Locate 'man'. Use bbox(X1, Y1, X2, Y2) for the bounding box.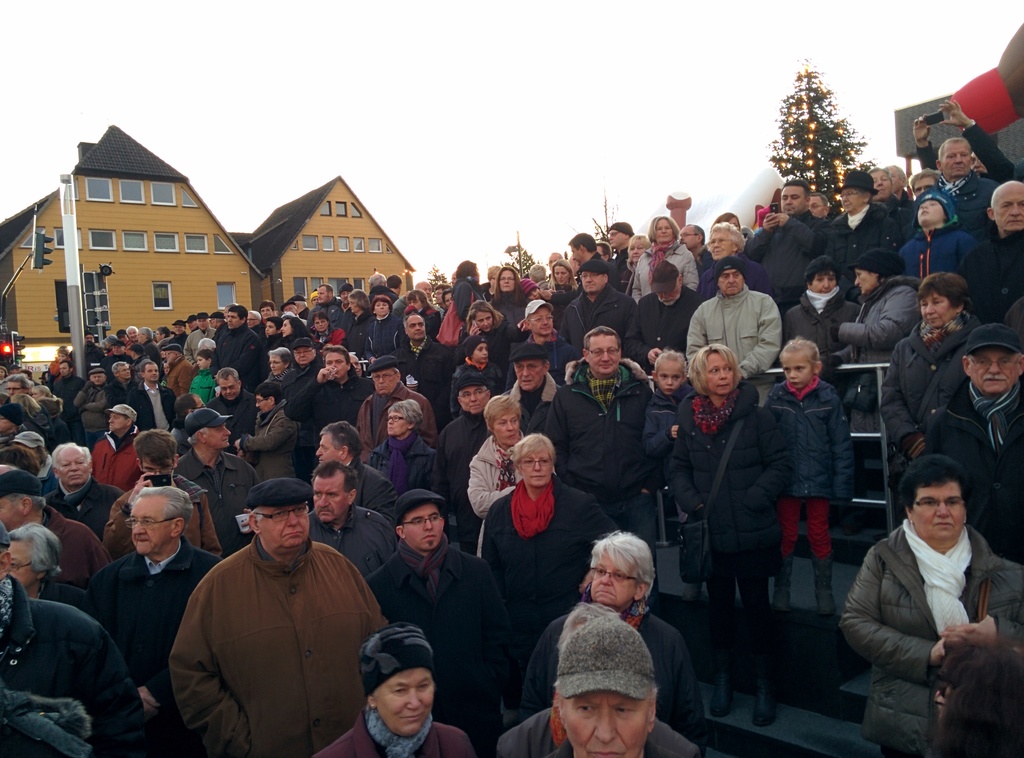
bbox(47, 437, 115, 520).
